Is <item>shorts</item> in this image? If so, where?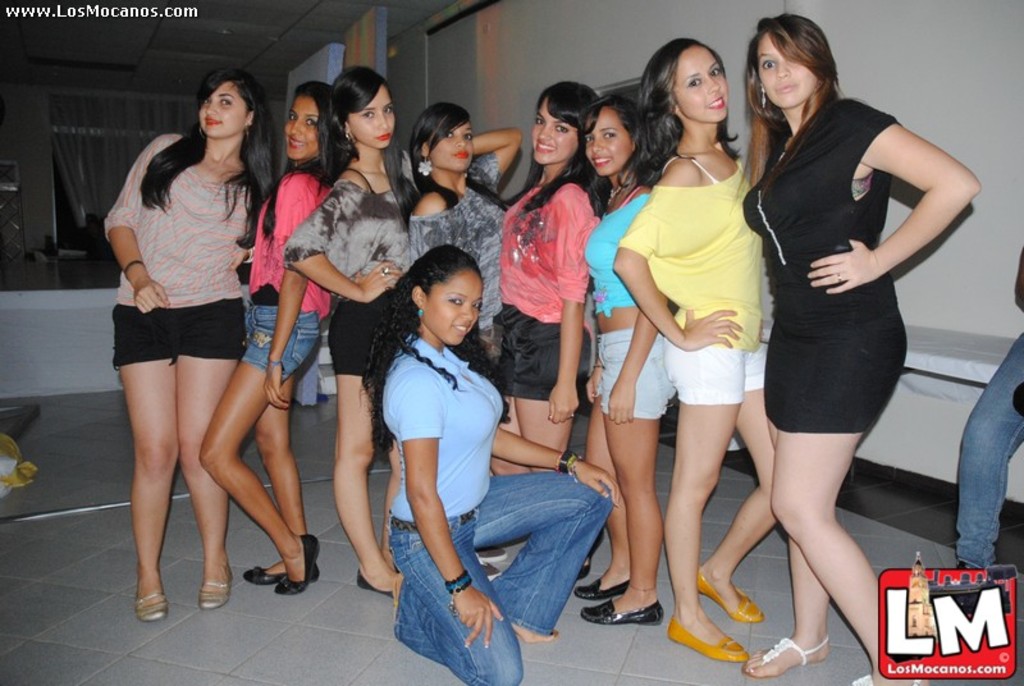
Yes, at (left=243, top=310, right=320, bottom=388).
